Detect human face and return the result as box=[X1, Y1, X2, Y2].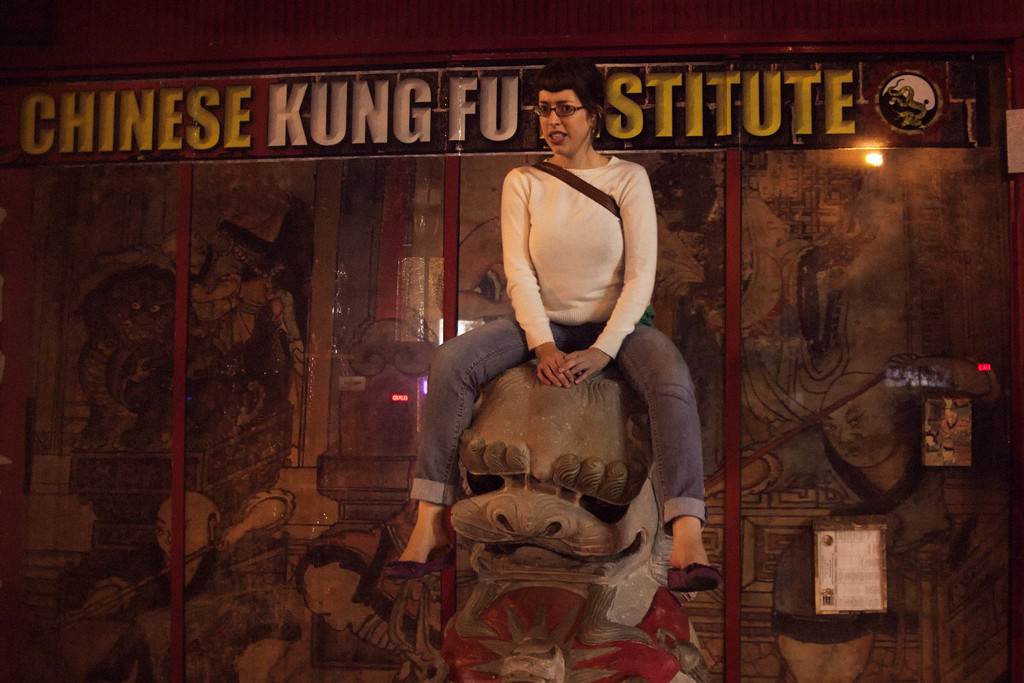
box=[820, 398, 893, 468].
